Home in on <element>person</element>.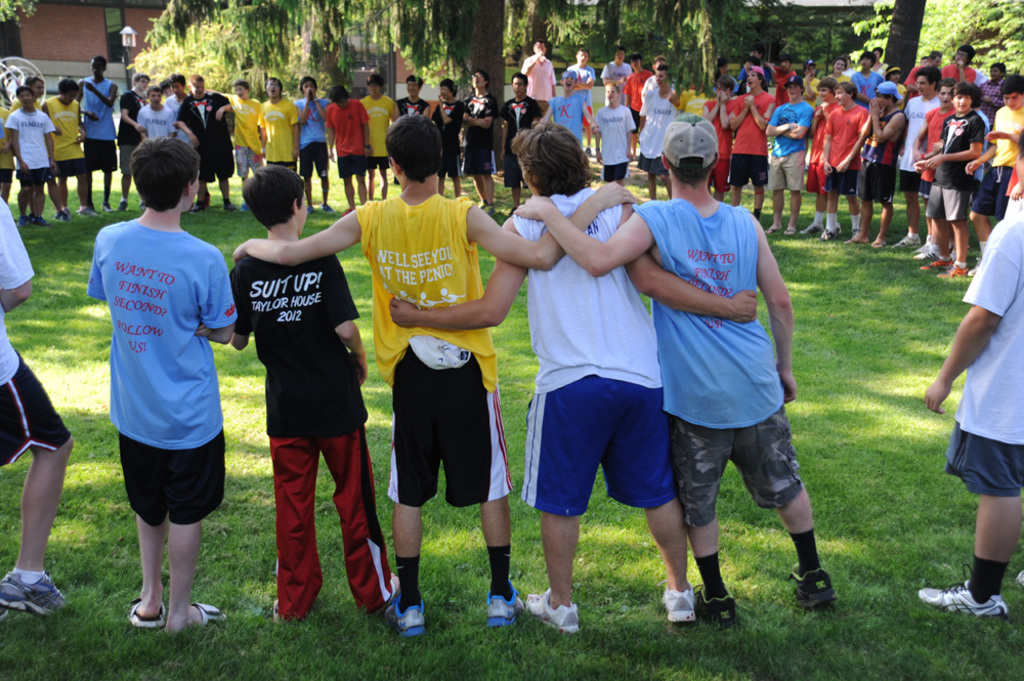
Homed in at x1=855, y1=49, x2=881, y2=99.
